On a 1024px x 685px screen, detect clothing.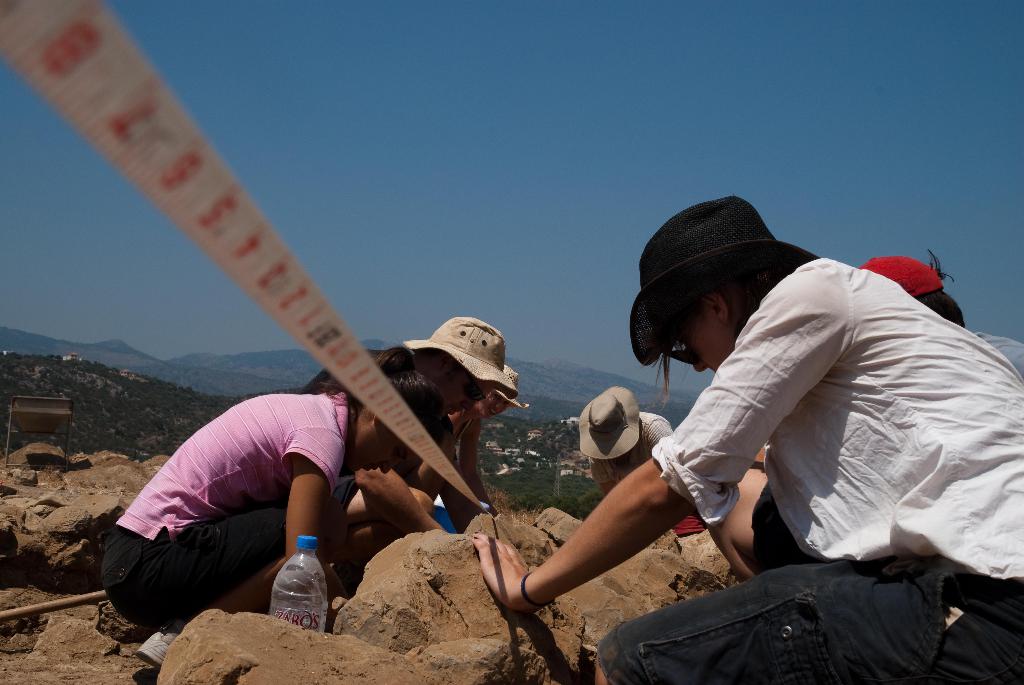
[x1=600, y1=255, x2=1023, y2=684].
